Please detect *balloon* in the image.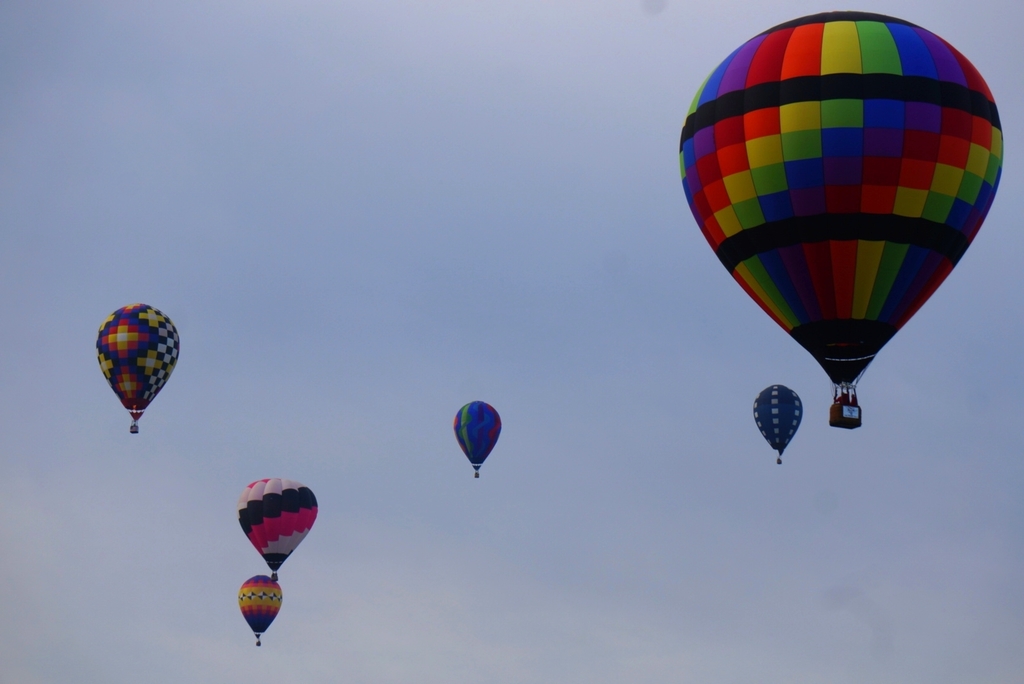
(241,477,318,569).
